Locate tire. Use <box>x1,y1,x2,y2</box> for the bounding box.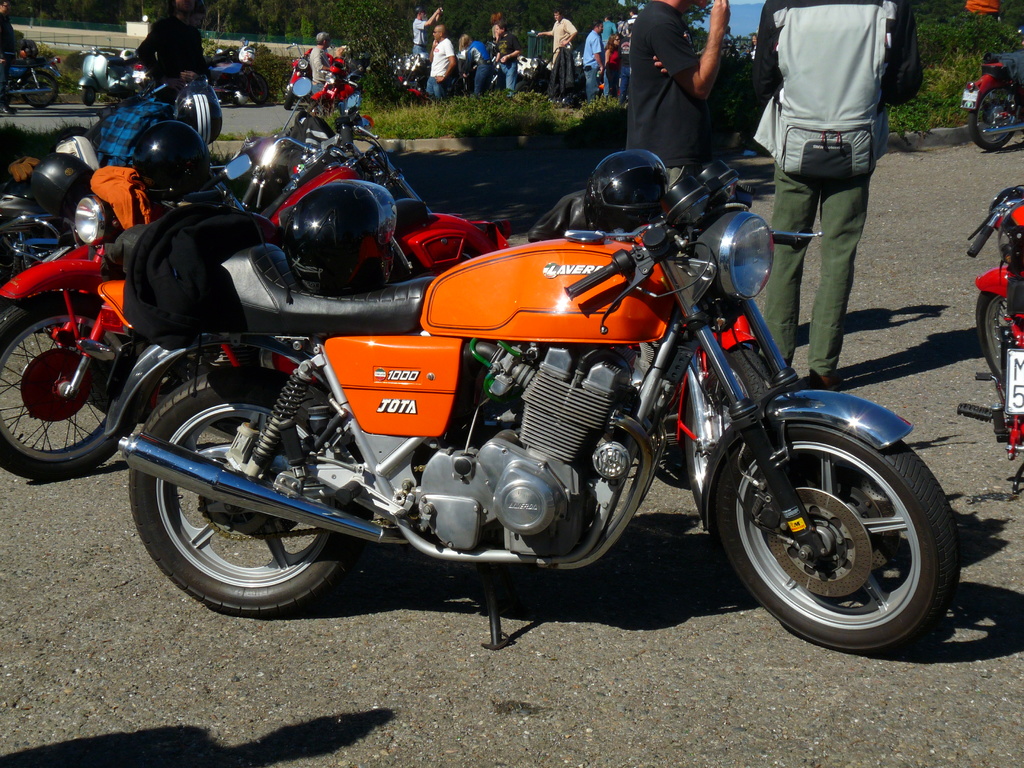
<box>0,214,76,292</box>.
